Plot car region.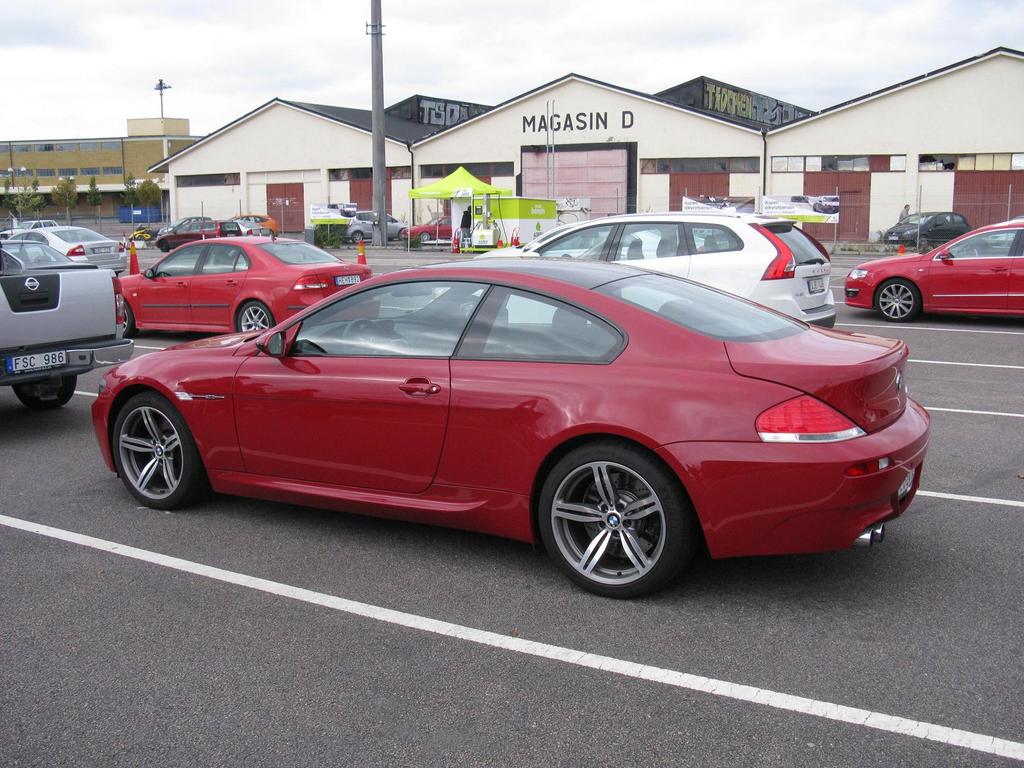
Plotted at region(1, 225, 134, 276).
